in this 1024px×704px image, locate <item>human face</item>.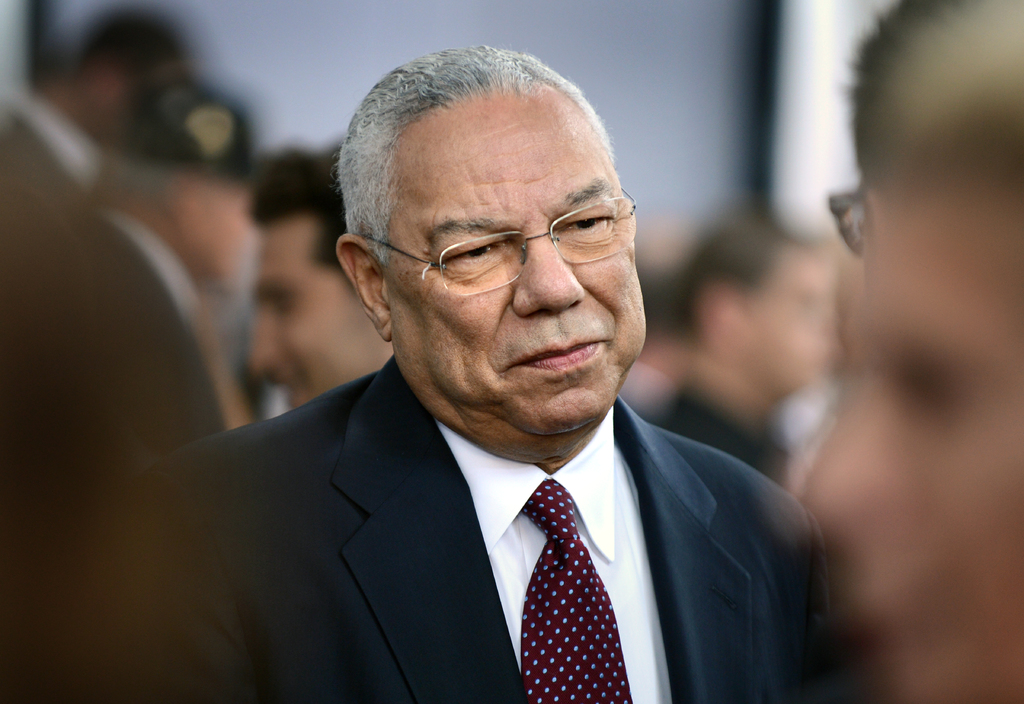
Bounding box: [391, 92, 645, 436].
